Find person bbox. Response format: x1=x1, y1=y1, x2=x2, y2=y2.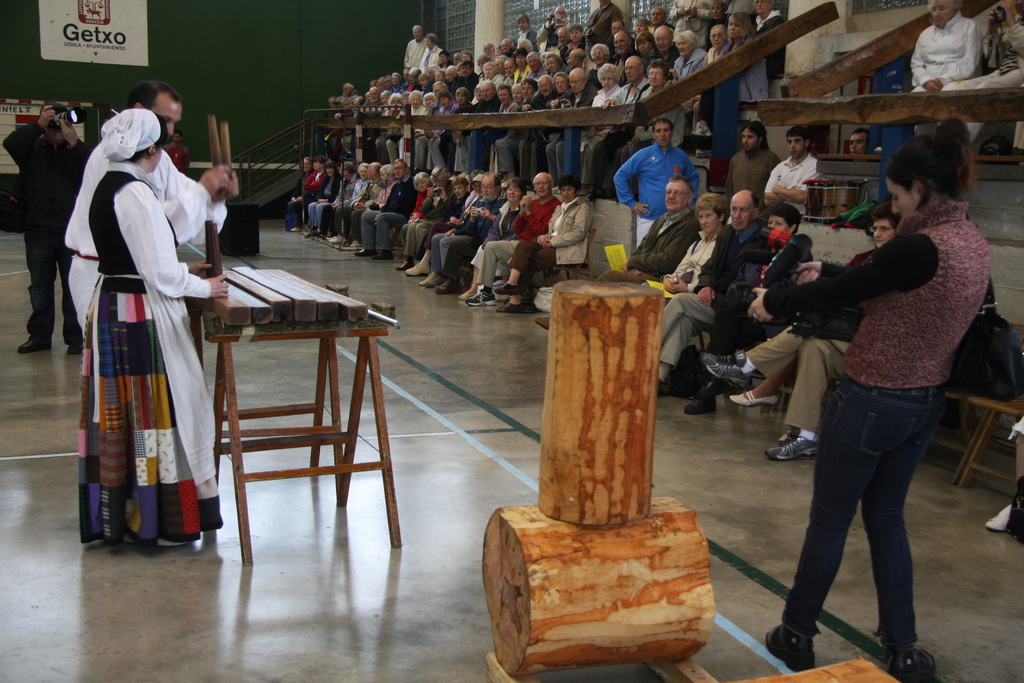
x1=72, y1=108, x2=225, y2=557.
